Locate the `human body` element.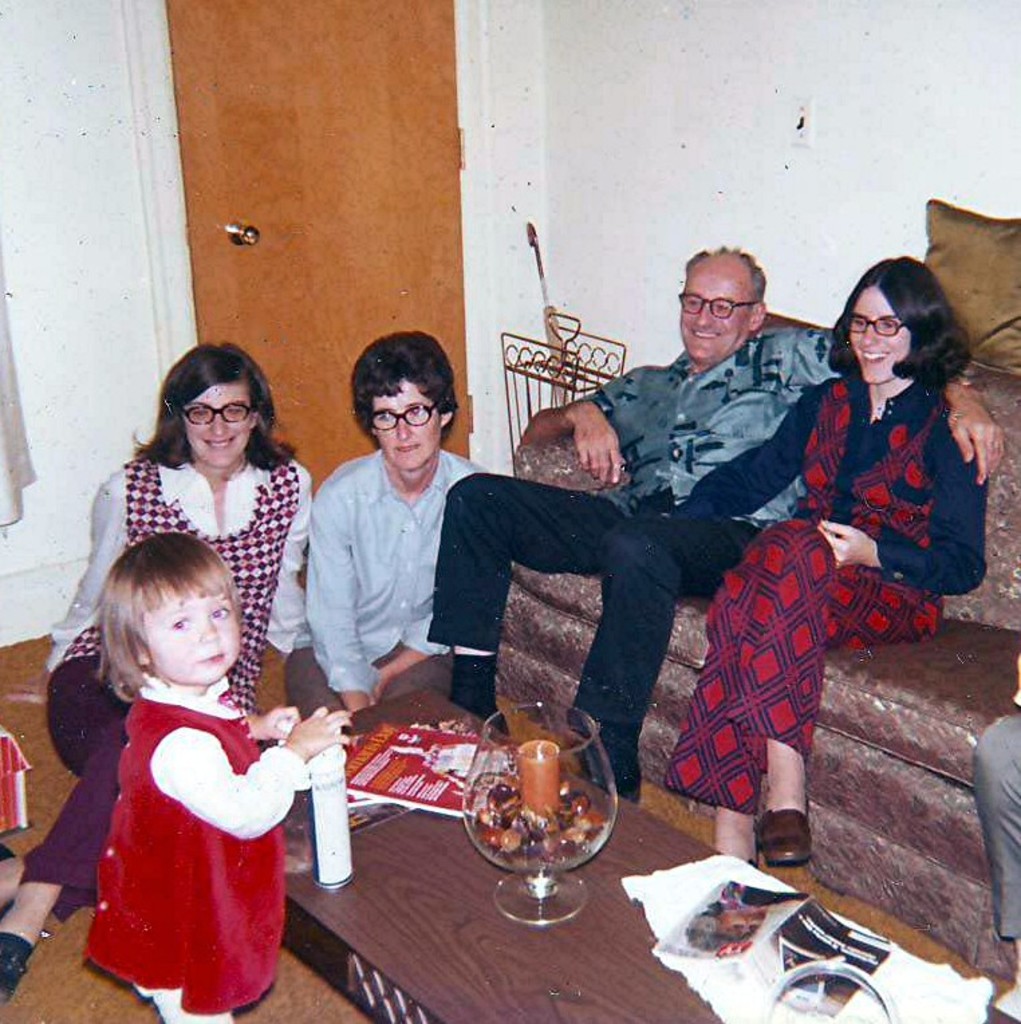
Element bbox: {"left": 87, "top": 527, "right": 350, "bottom": 1023}.
